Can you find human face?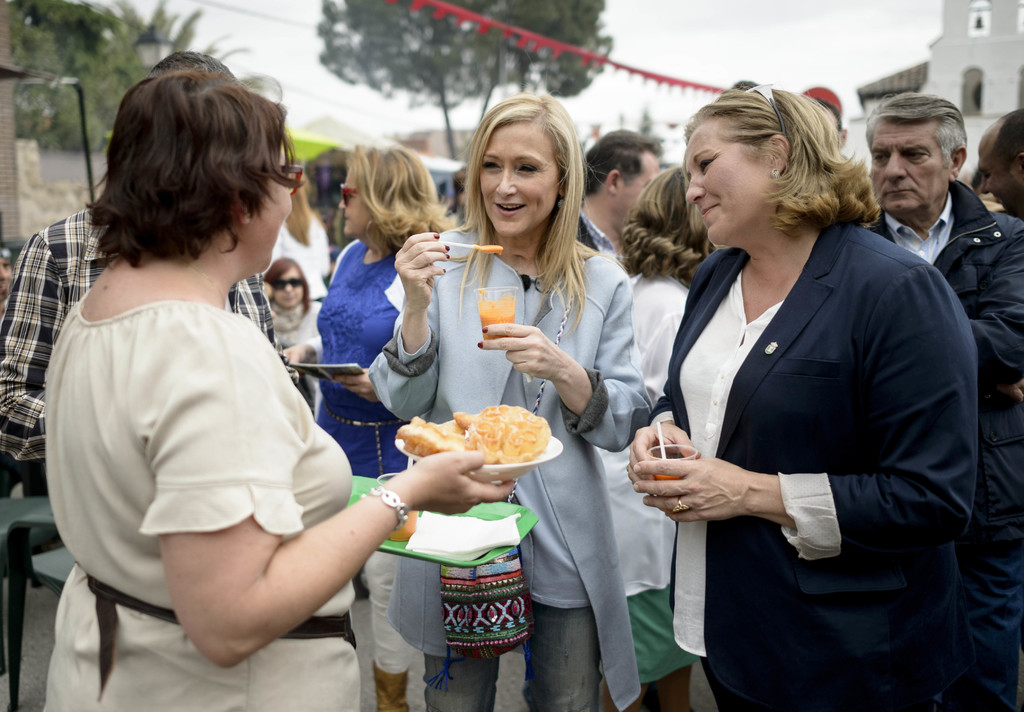
Yes, bounding box: 865, 123, 951, 213.
